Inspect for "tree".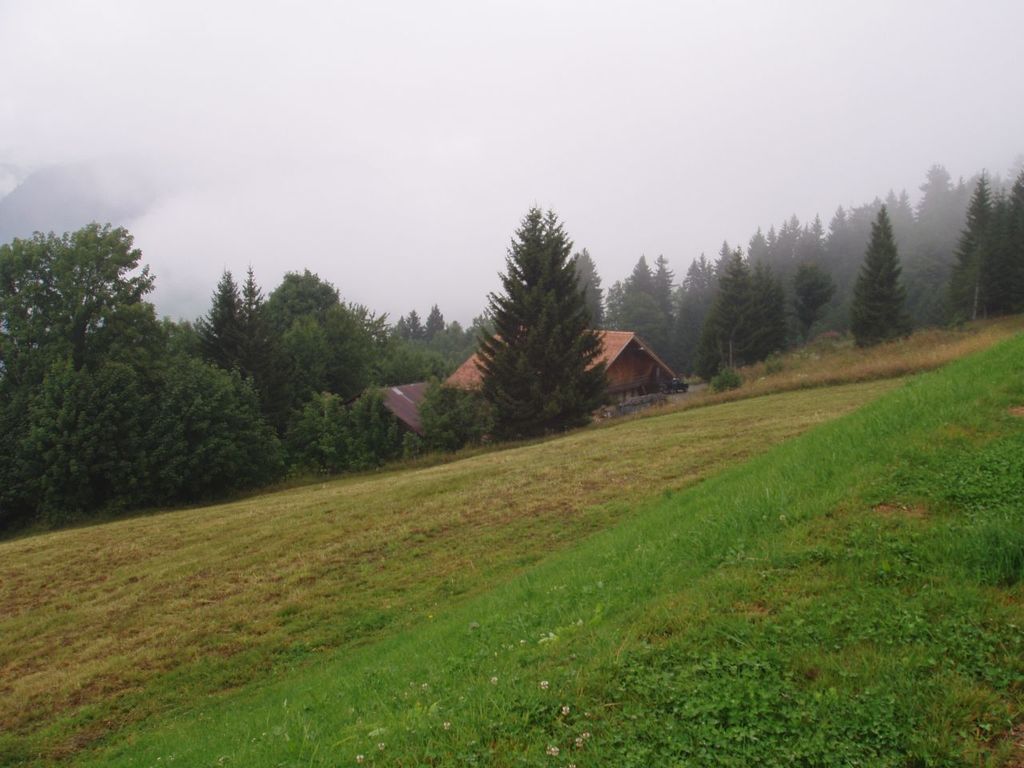
Inspection: [left=556, top=246, right=602, bottom=326].
